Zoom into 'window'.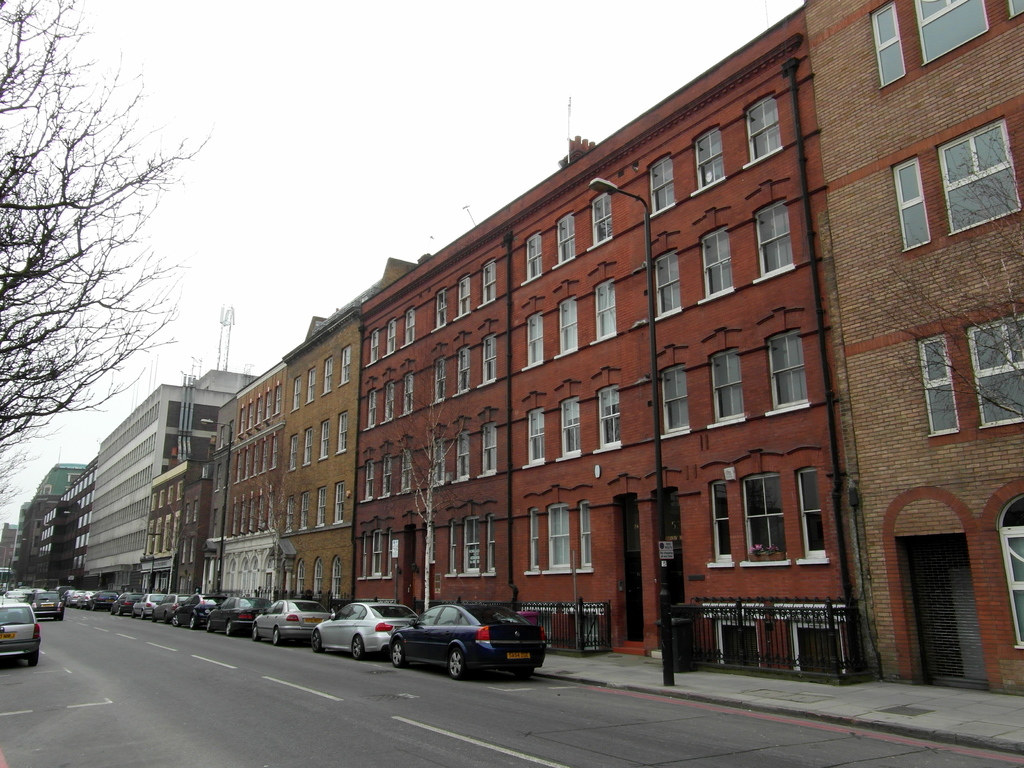
Zoom target: locate(910, 297, 1023, 444).
